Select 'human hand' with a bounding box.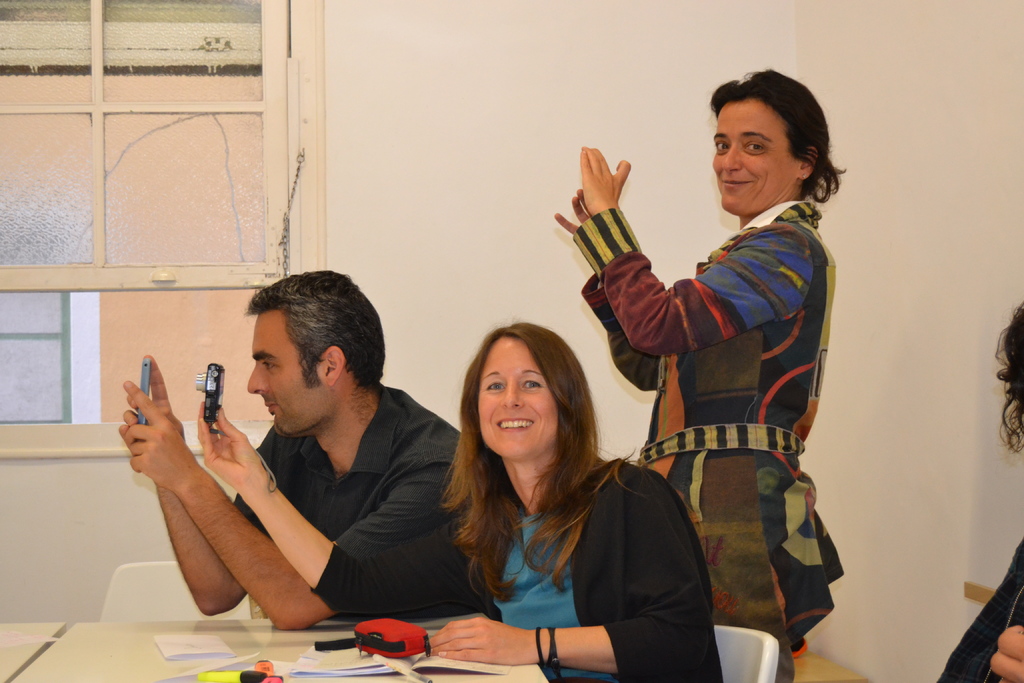
(x1=116, y1=353, x2=184, y2=447).
